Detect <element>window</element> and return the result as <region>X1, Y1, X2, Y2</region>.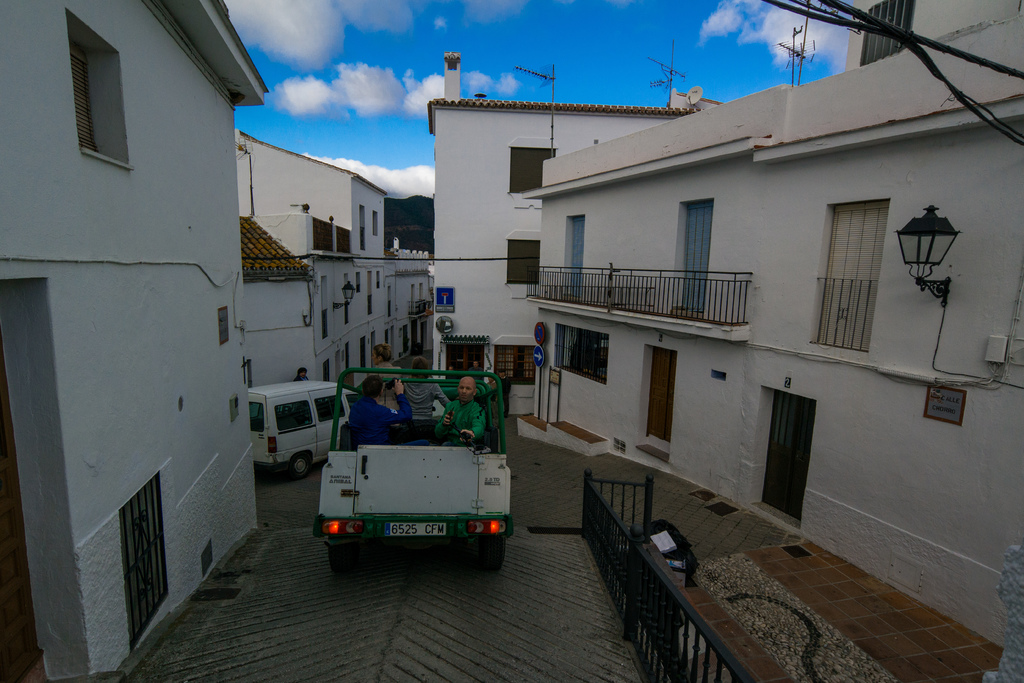
<region>371, 210, 379, 241</region>.
